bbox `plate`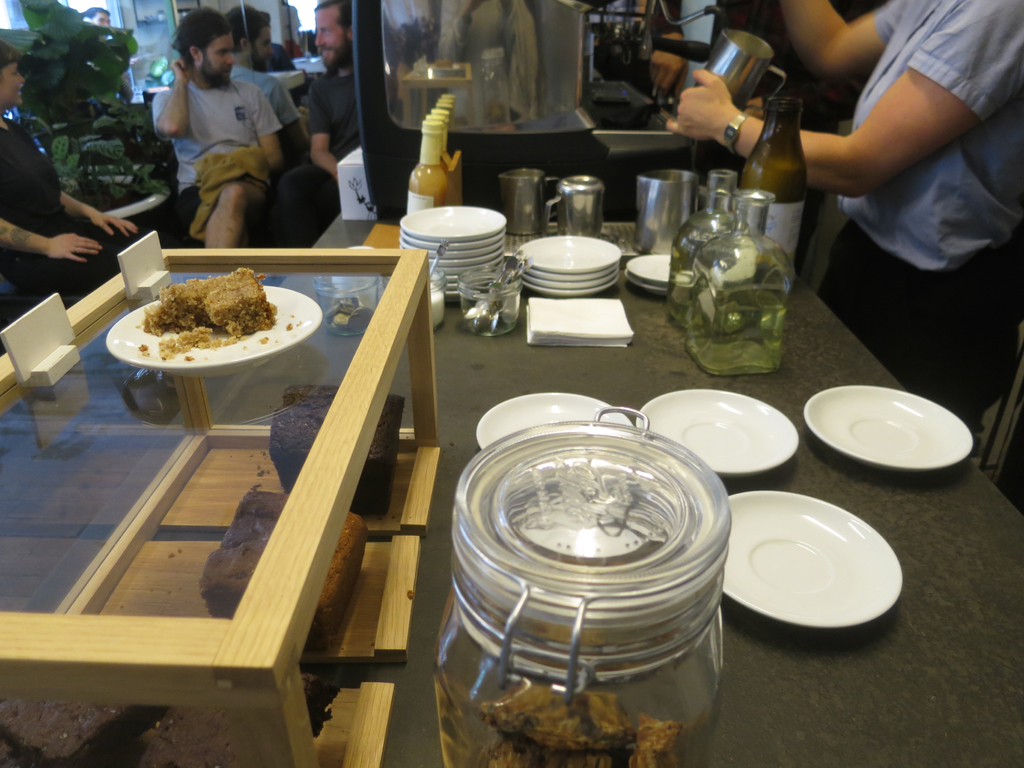
pyautogui.locateOnScreen(716, 495, 906, 627)
